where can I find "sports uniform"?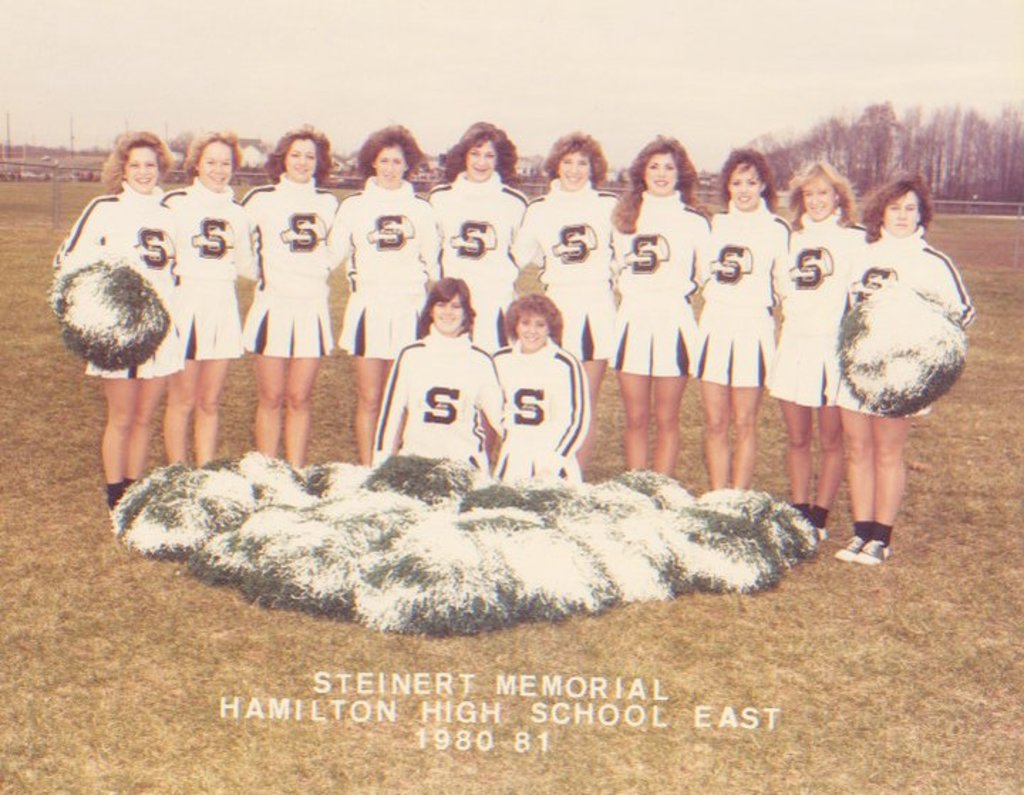
You can find it at (154, 162, 260, 366).
